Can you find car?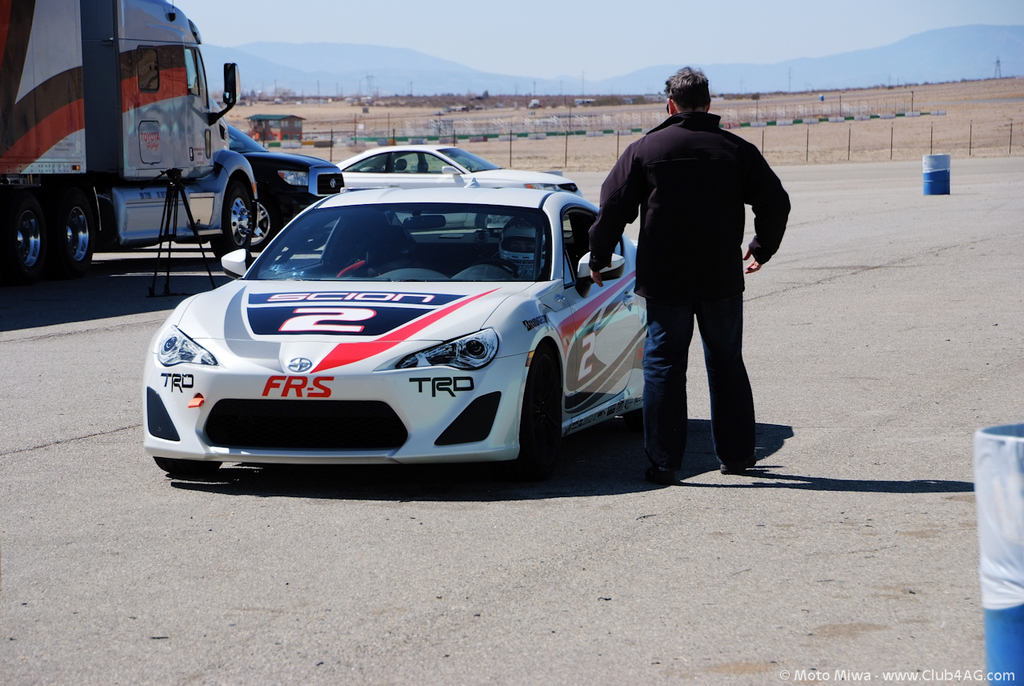
Yes, bounding box: <region>146, 187, 659, 488</region>.
